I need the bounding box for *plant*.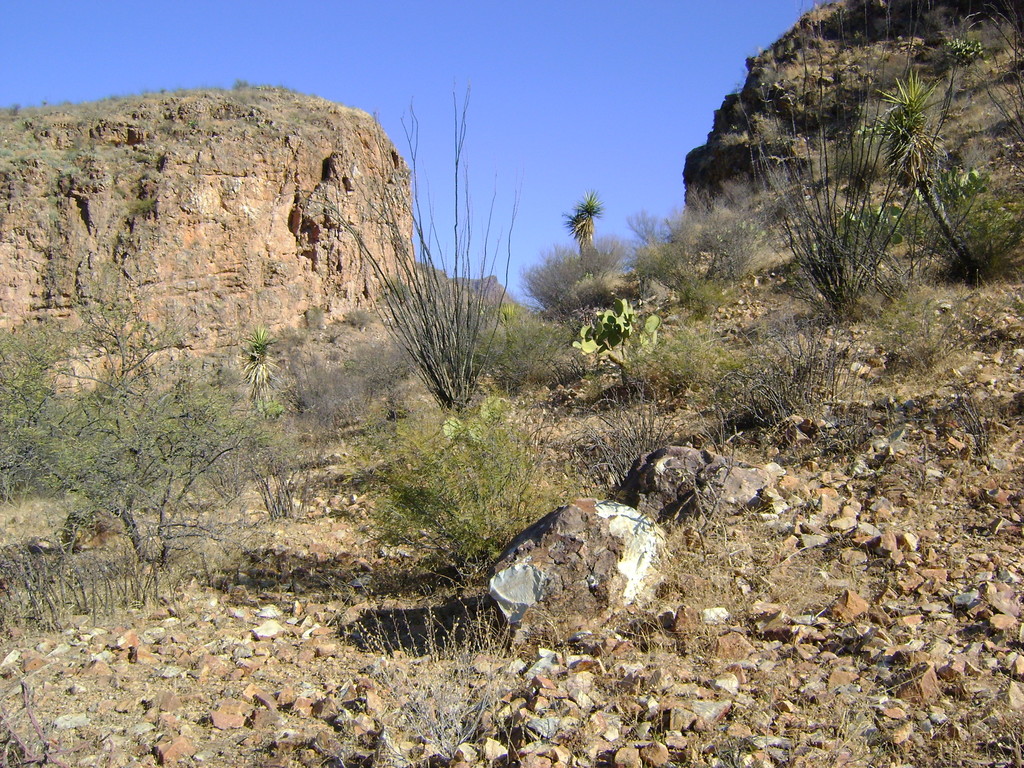
Here it is: BBox(343, 303, 376, 335).
